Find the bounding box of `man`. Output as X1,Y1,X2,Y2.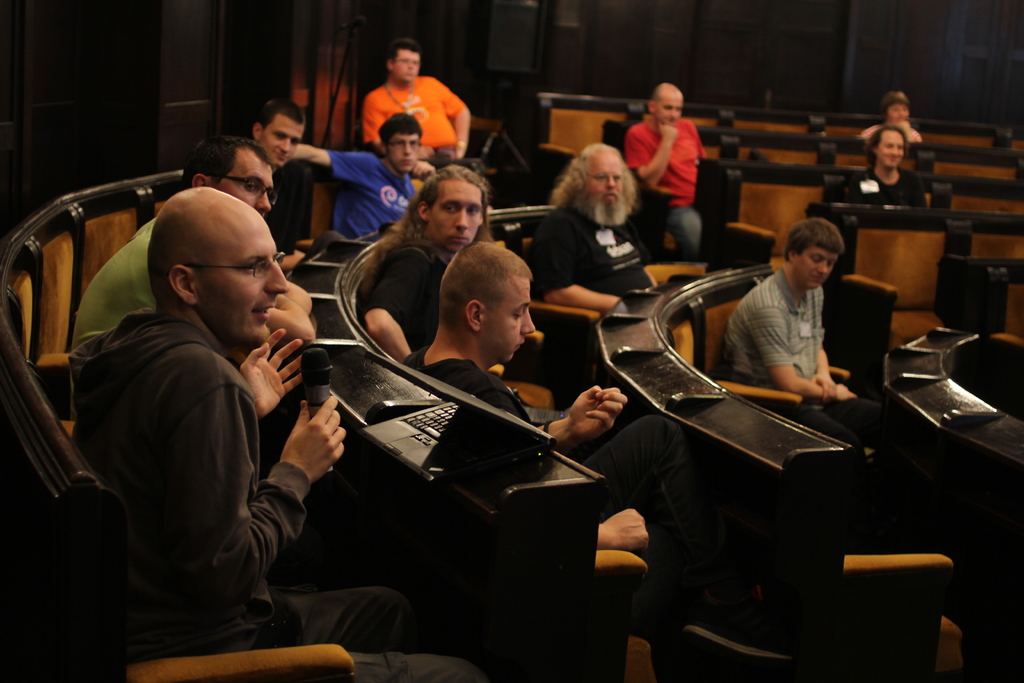
246,97,309,273.
